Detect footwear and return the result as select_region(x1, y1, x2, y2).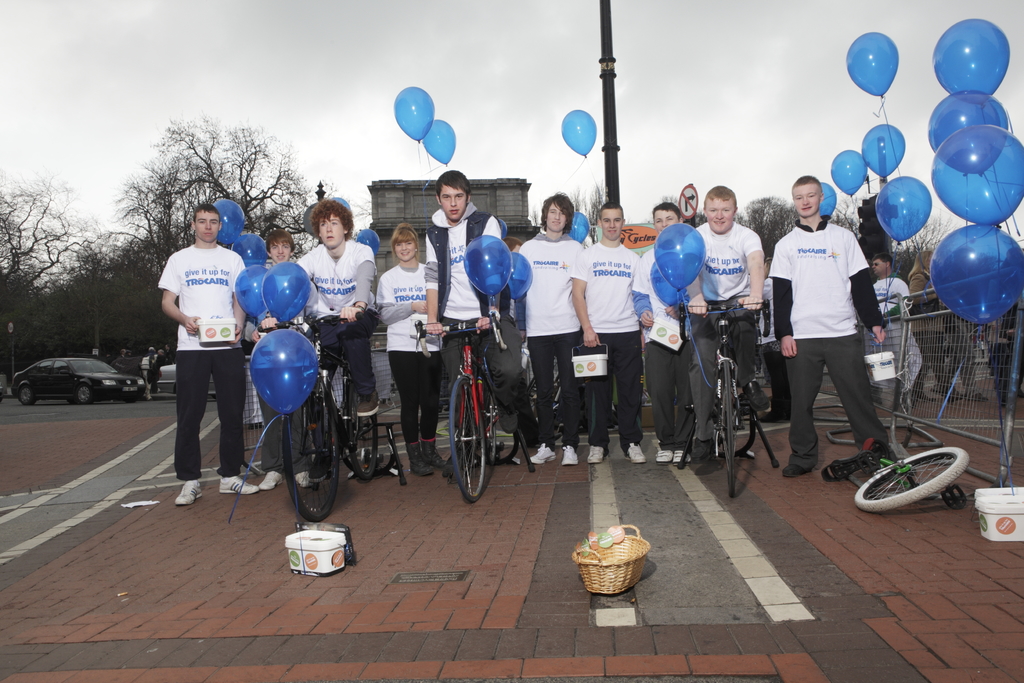
select_region(174, 479, 202, 509).
